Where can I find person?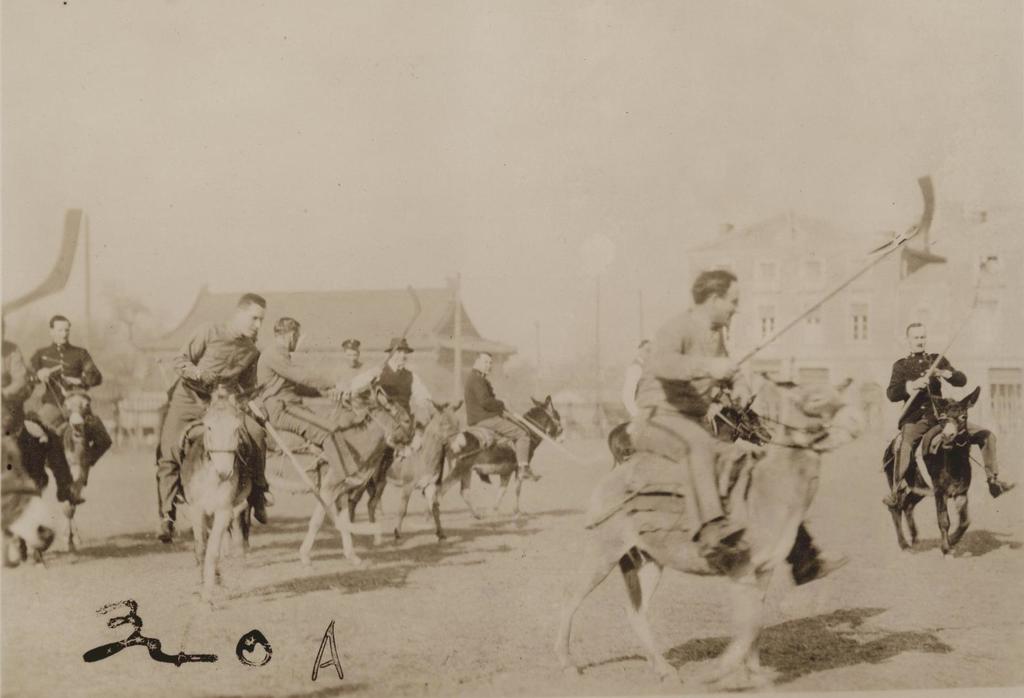
You can find it at bbox(152, 294, 265, 547).
